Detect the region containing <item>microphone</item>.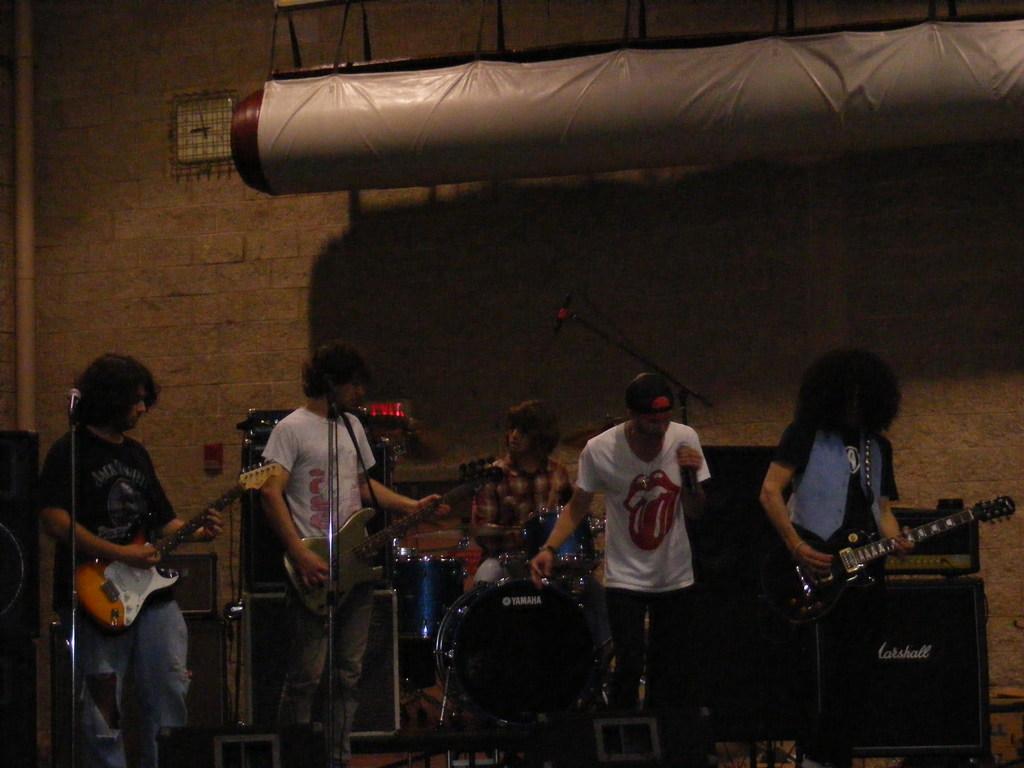
(left=62, top=383, right=83, bottom=417).
